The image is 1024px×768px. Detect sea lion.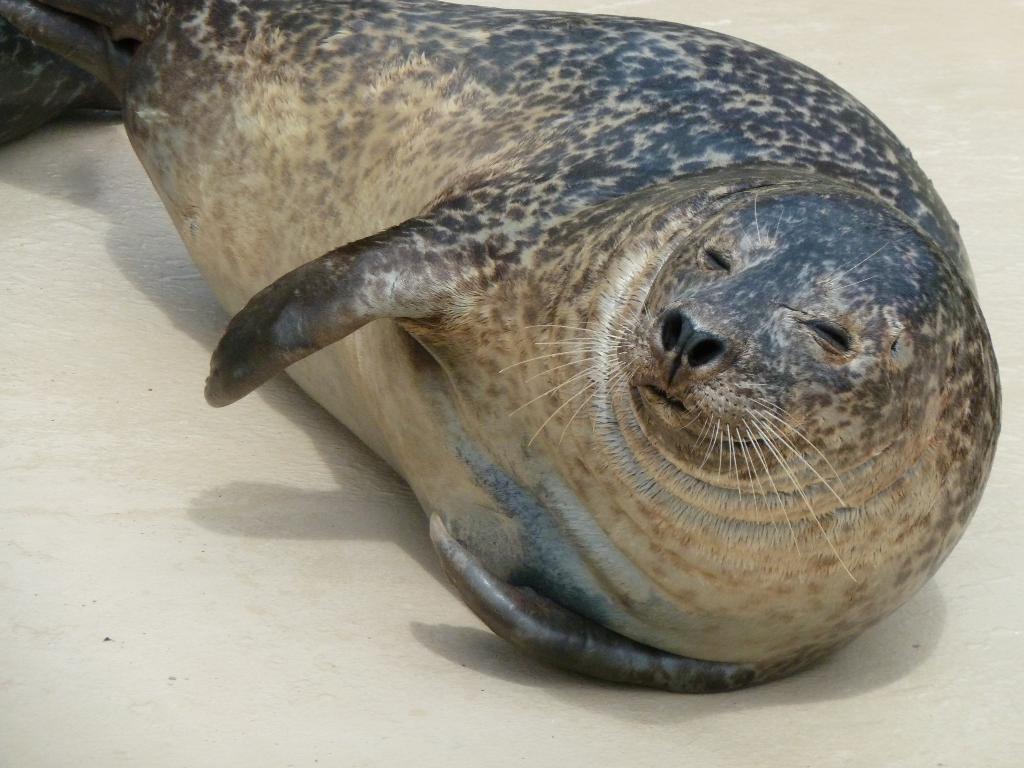
Detection: <box>0,0,1005,699</box>.
